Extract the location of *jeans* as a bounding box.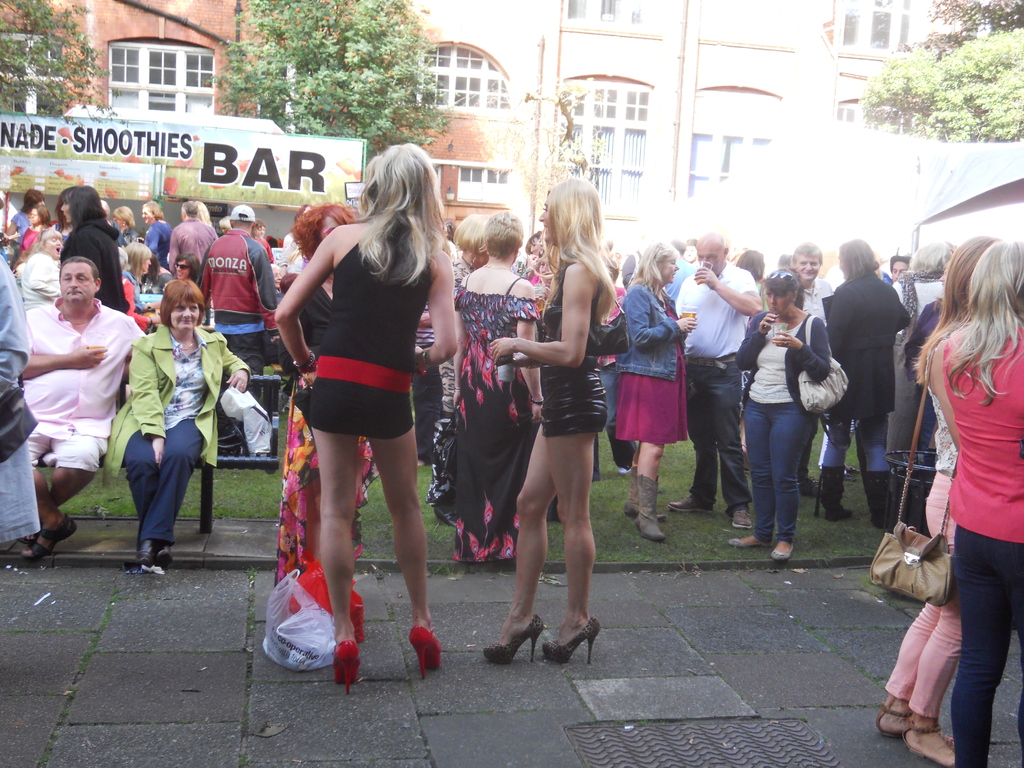
748,400,819,547.
